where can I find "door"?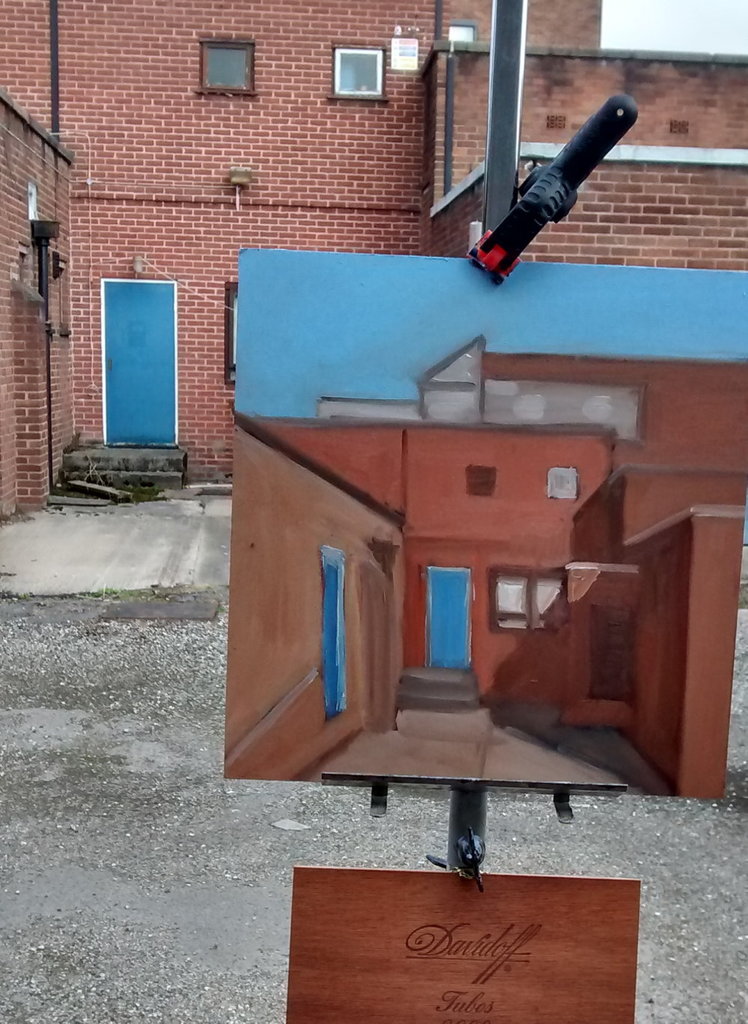
You can find it at bbox(417, 568, 477, 679).
